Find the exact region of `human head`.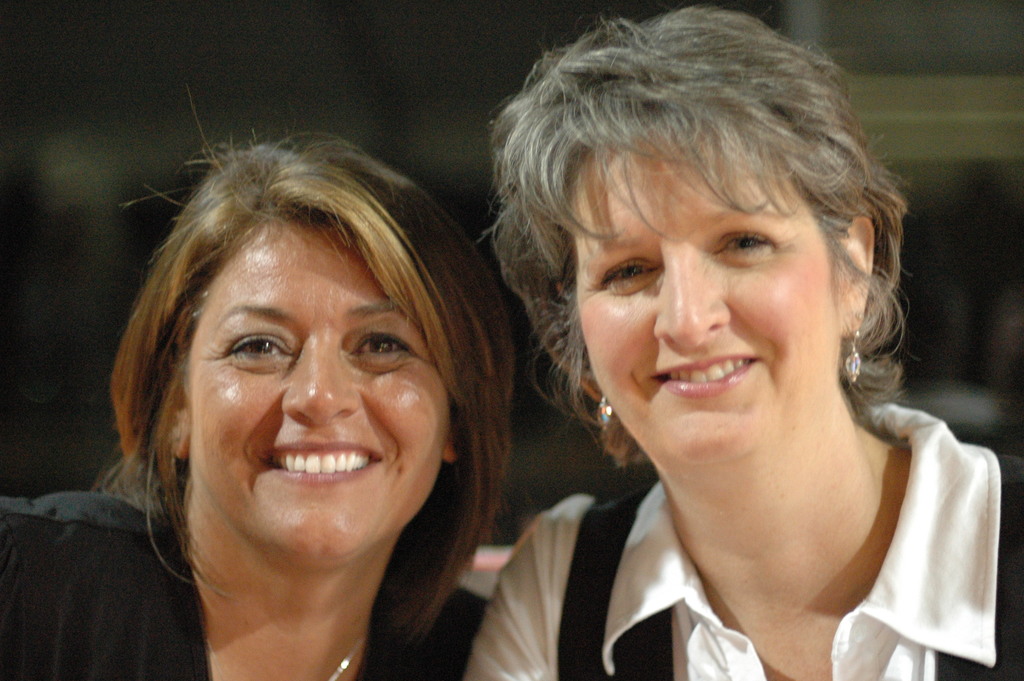
Exact region: (x1=495, y1=0, x2=886, y2=462).
